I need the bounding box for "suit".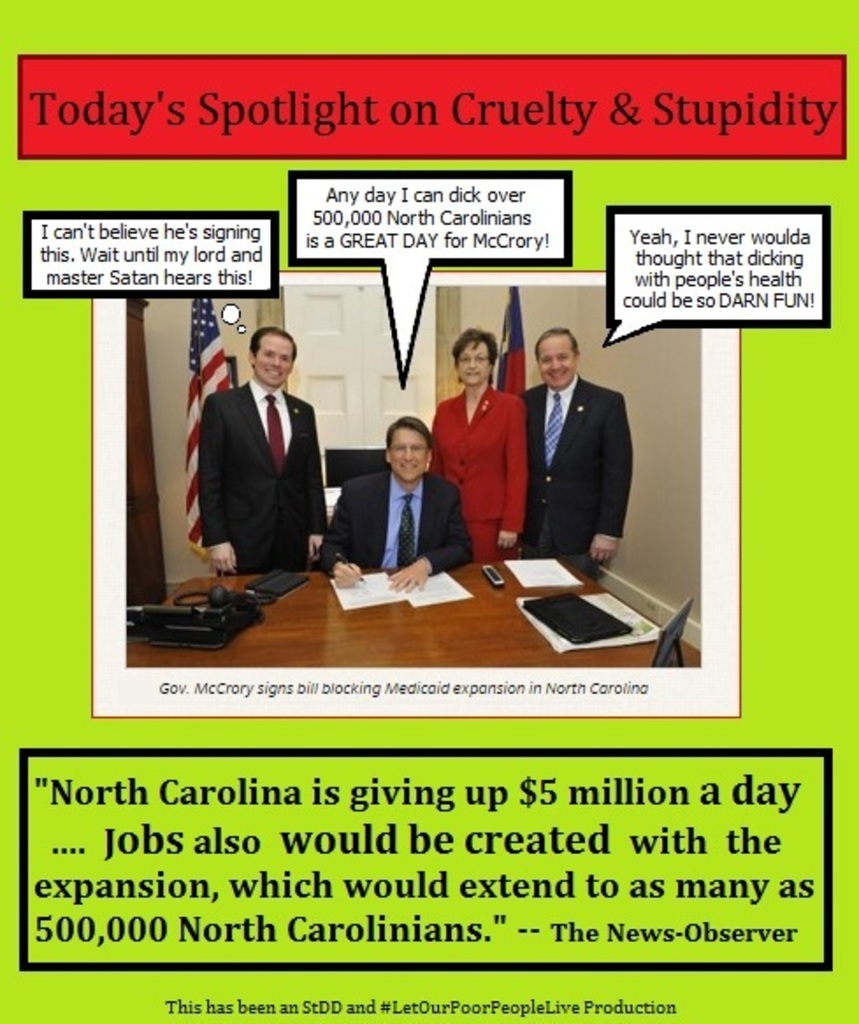
Here it is: [527, 376, 634, 562].
